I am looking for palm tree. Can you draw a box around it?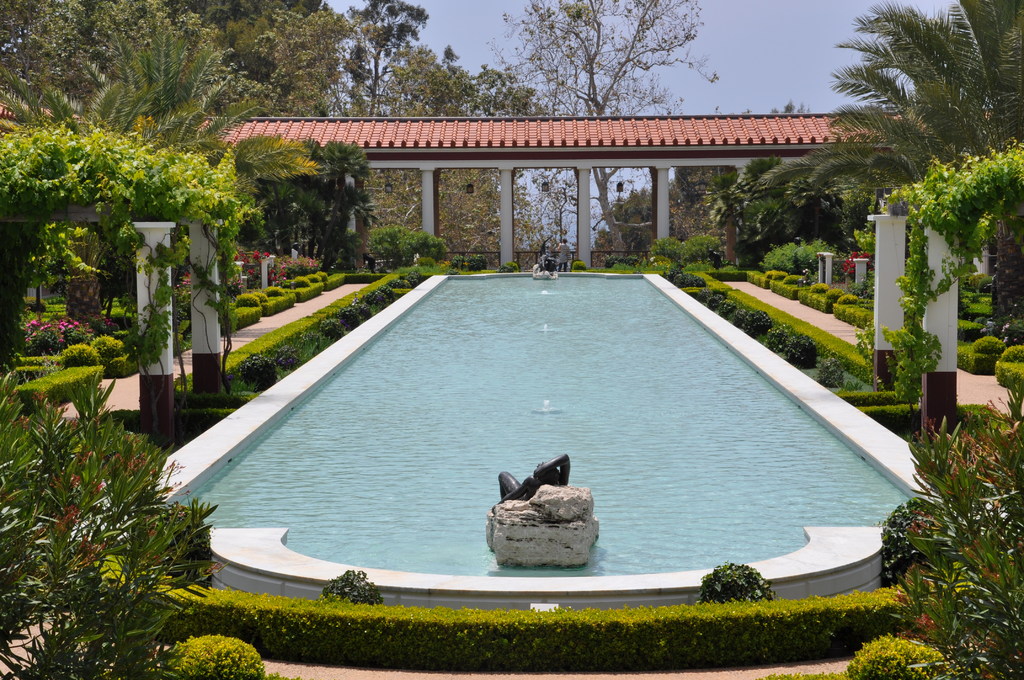
Sure, the bounding box is (left=844, top=25, right=994, bottom=230).
